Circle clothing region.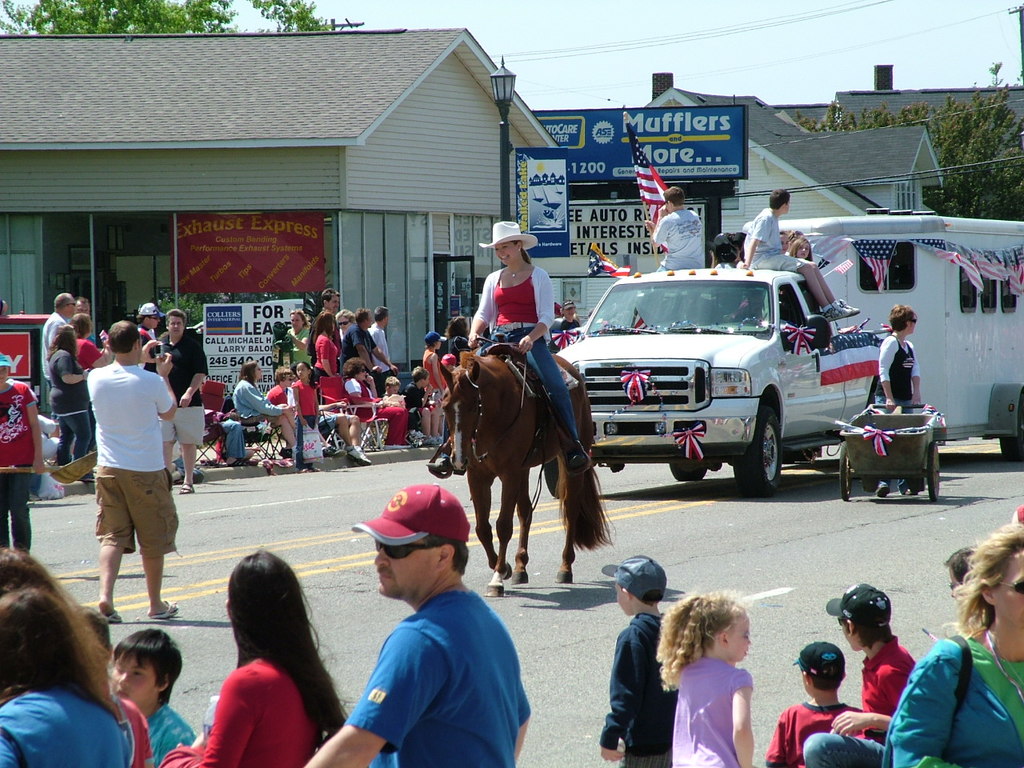
Region: bbox=[137, 327, 165, 379].
